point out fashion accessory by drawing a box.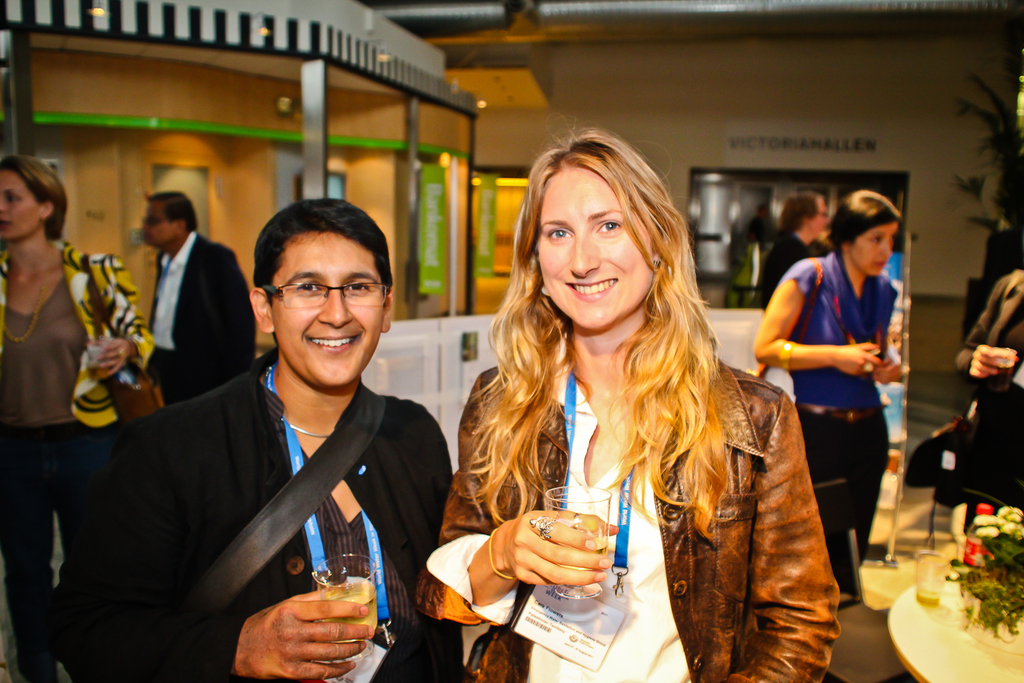
(778,339,795,377).
